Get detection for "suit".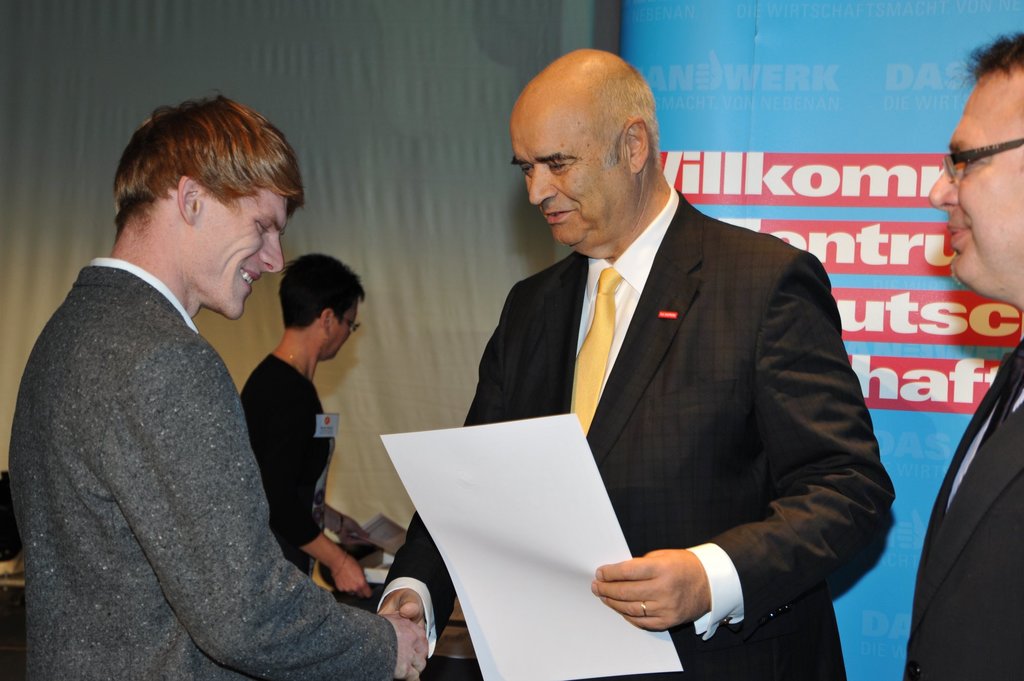
Detection: (left=385, top=191, right=893, bottom=680).
